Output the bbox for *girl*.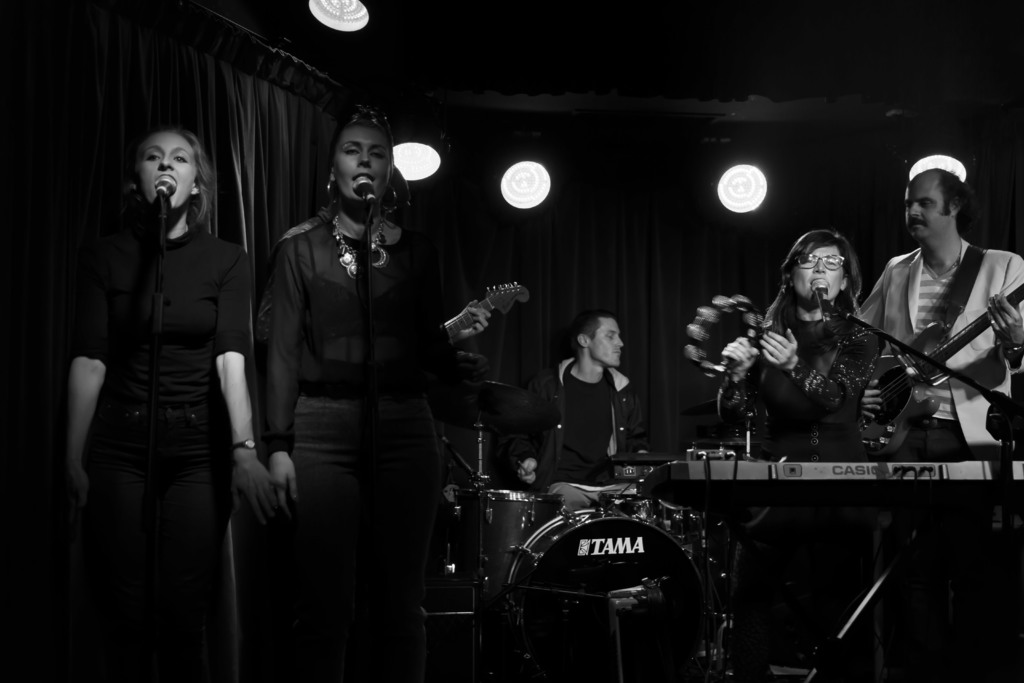
[left=723, top=236, right=879, bottom=447].
